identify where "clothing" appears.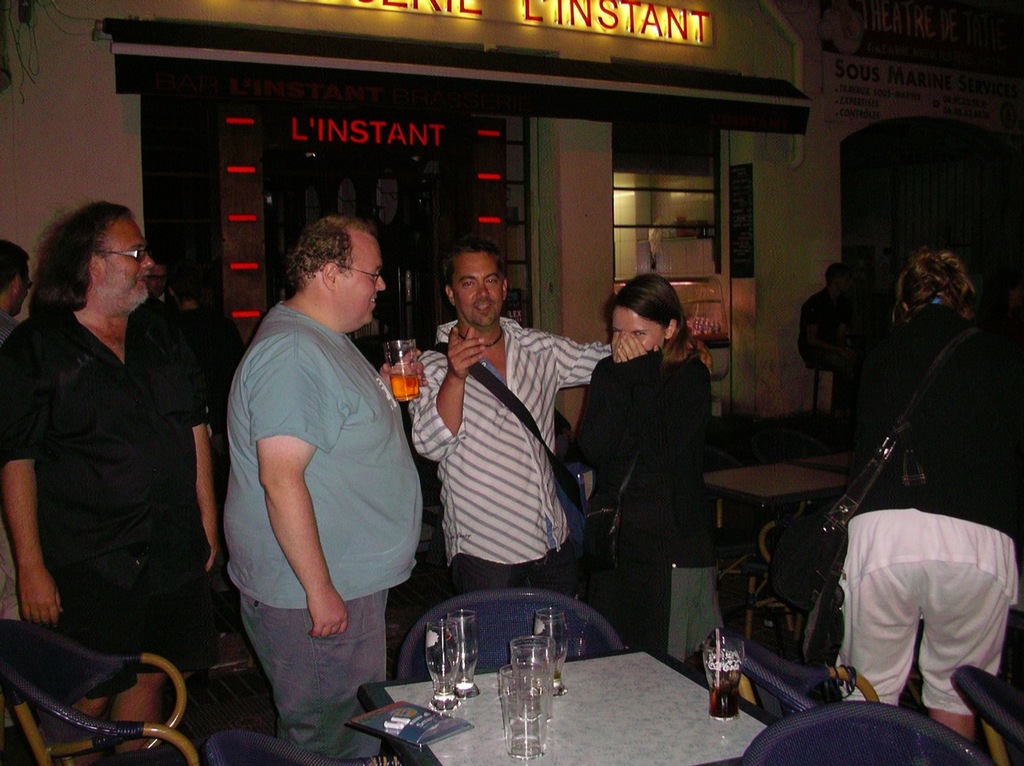
Appears at x1=832, y1=303, x2=1023, y2=718.
